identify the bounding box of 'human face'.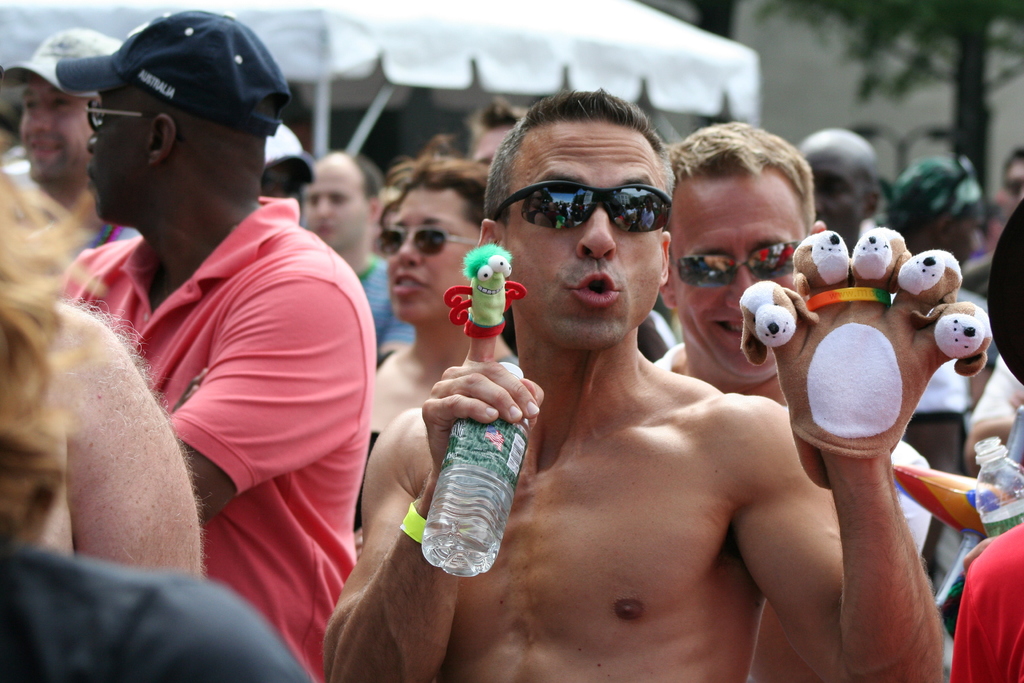
387:184:477:322.
